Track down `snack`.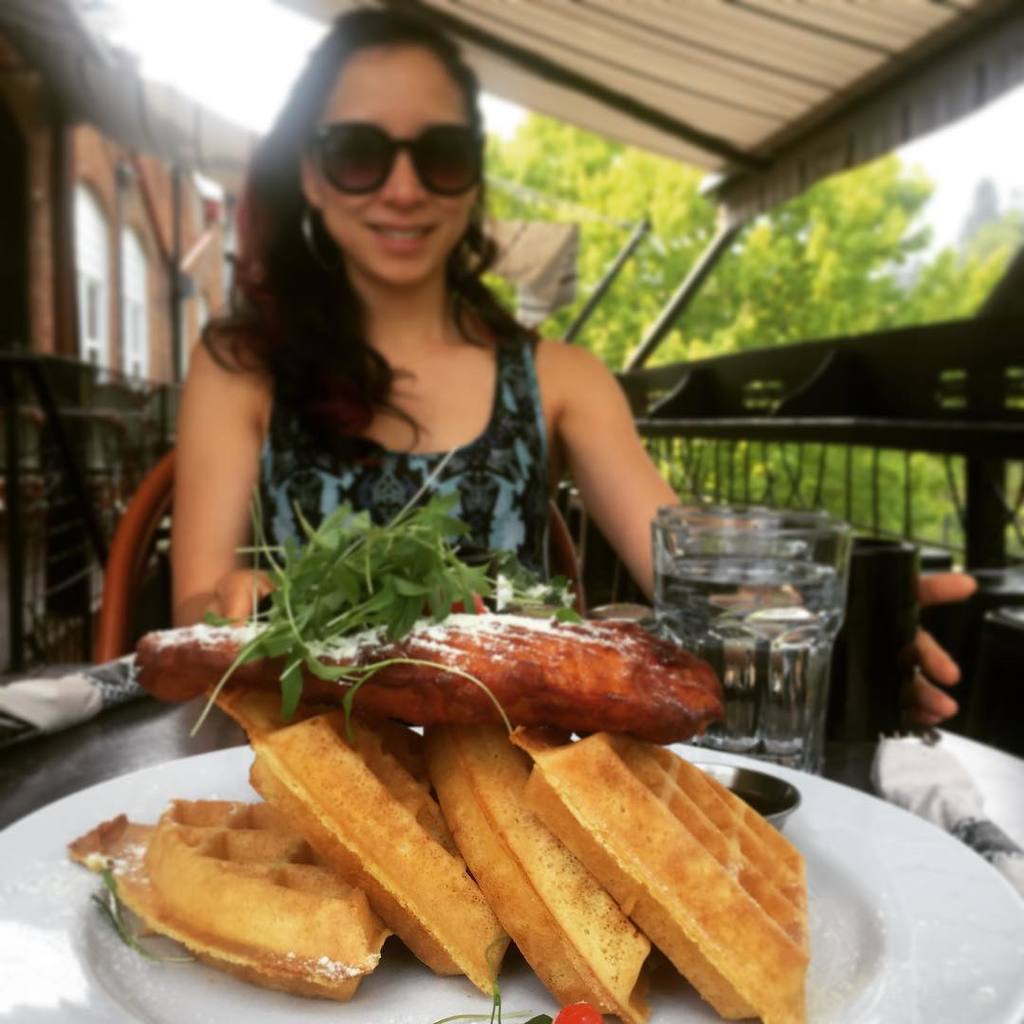
Tracked to <region>112, 782, 375, 1004</region>.
